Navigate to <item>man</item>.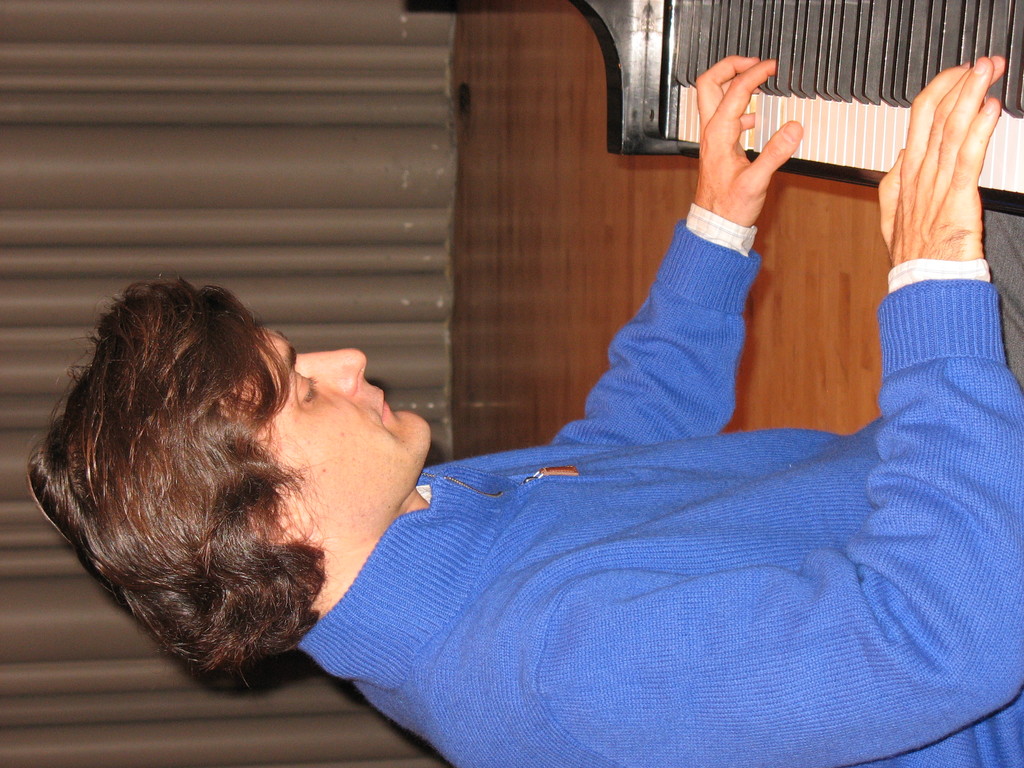
Navigation target: {"left": 96, "top": 99, "right": 973, "bottom": 734}.
